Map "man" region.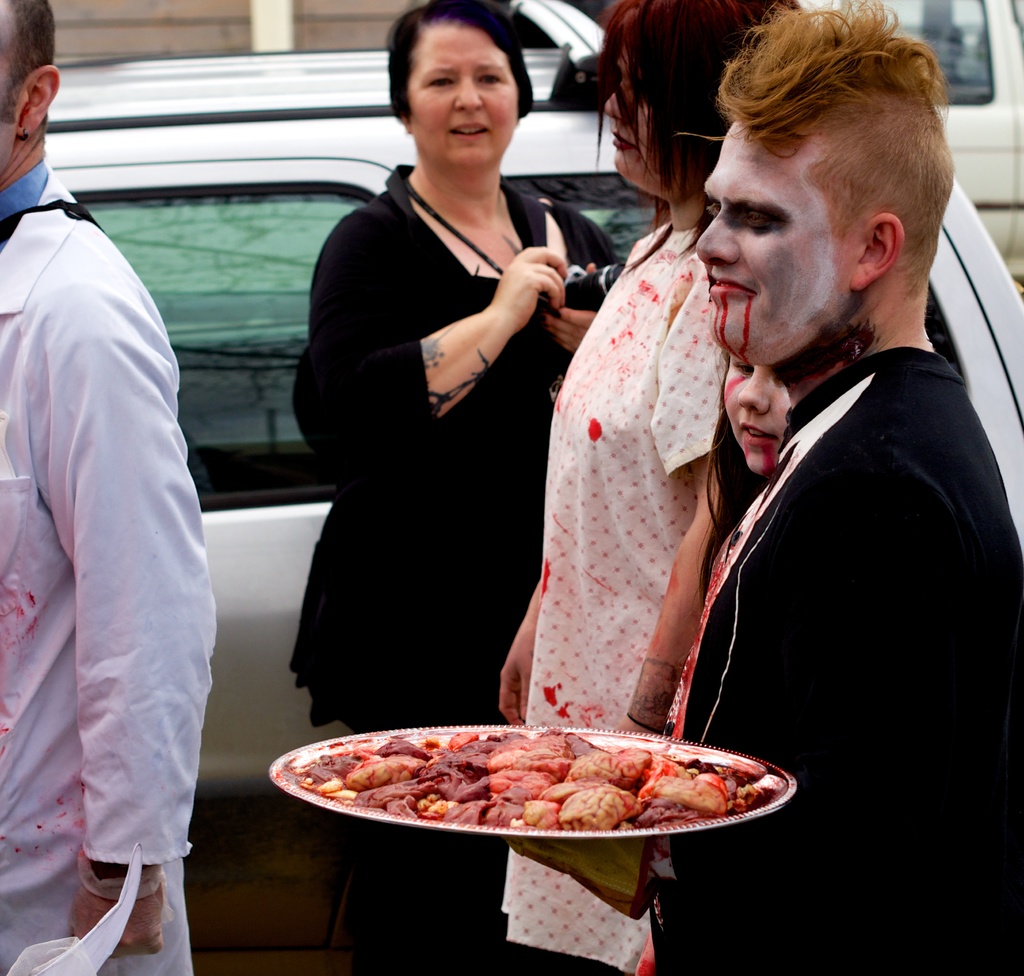
Mapped to {"left": 572, "top": 24, "right": 1000, "bottom": 921}.
